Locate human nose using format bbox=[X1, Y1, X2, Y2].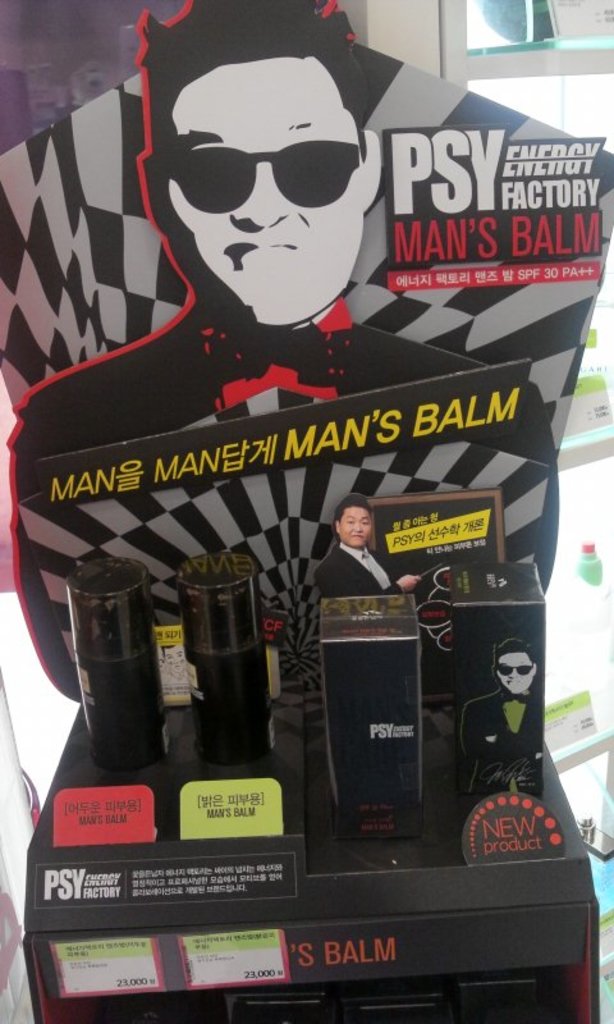
bbox=[350, 517, 362, 534].
